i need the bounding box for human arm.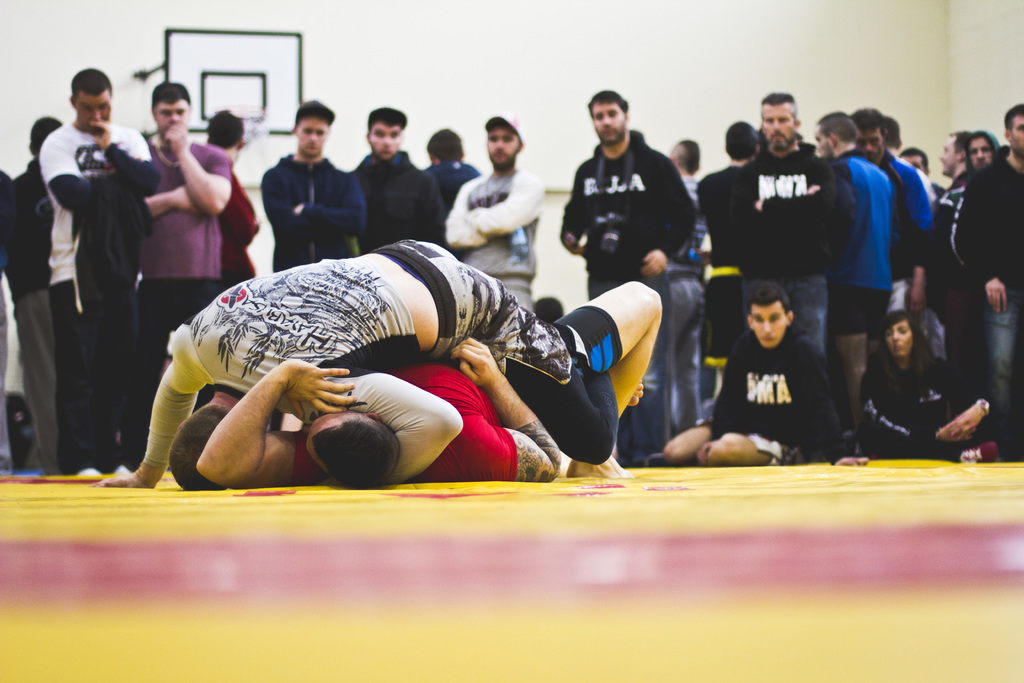
Here it is: bbox(92, 317, 214, 494).
